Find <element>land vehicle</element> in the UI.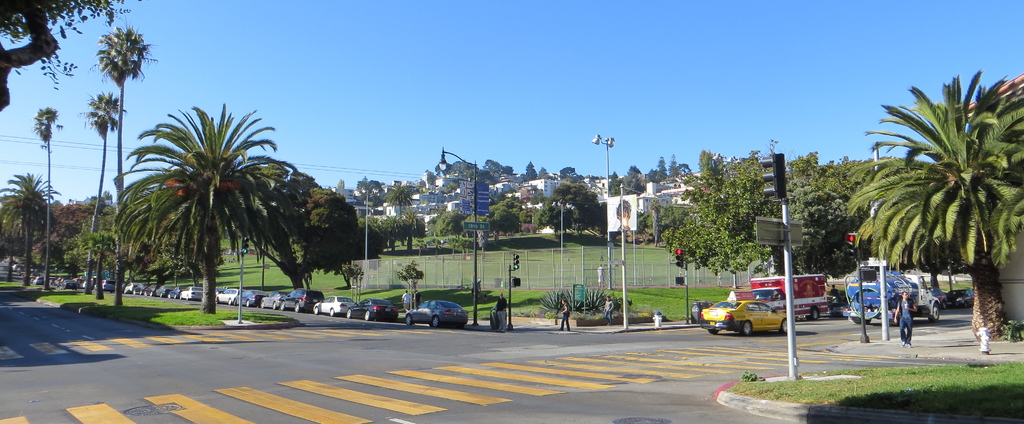
UI element at [x1=726, y1=278, x2=828, y2=321].
